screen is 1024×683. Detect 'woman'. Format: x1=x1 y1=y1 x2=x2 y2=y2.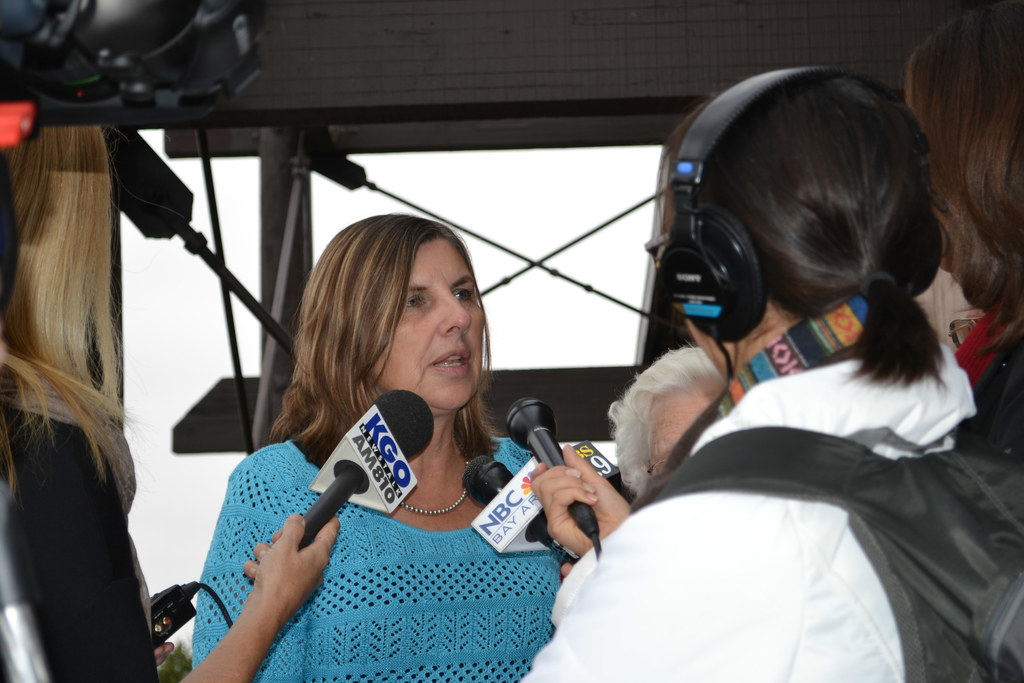
x1=515 y1=56 x2=1023 y2=682.
